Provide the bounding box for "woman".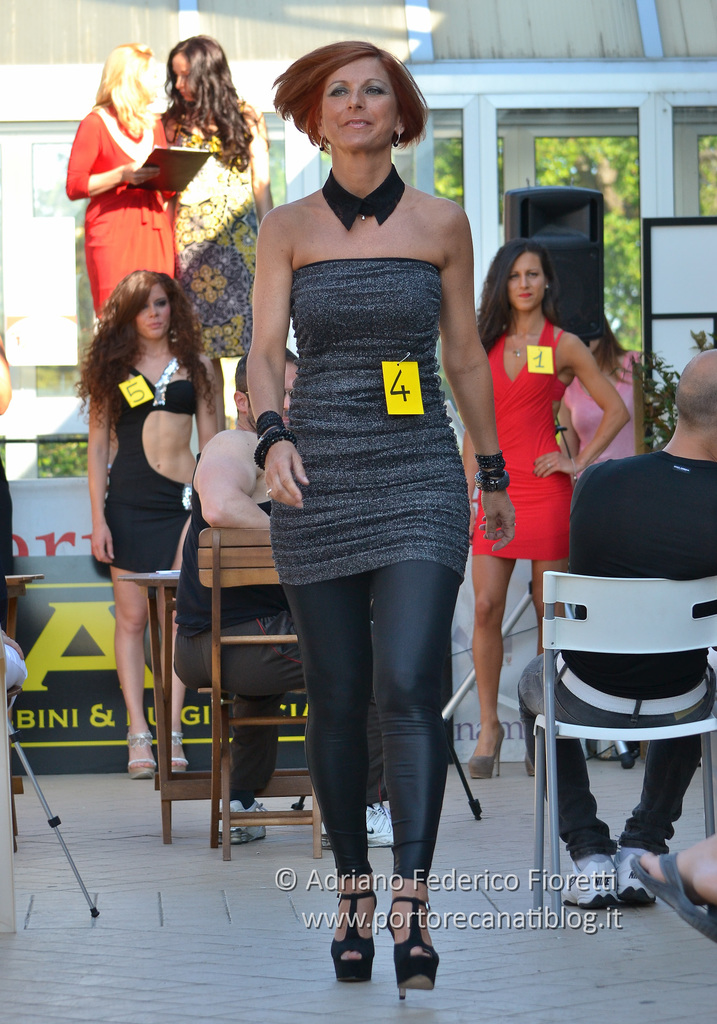
select_region(223, 19, 490, 938).
